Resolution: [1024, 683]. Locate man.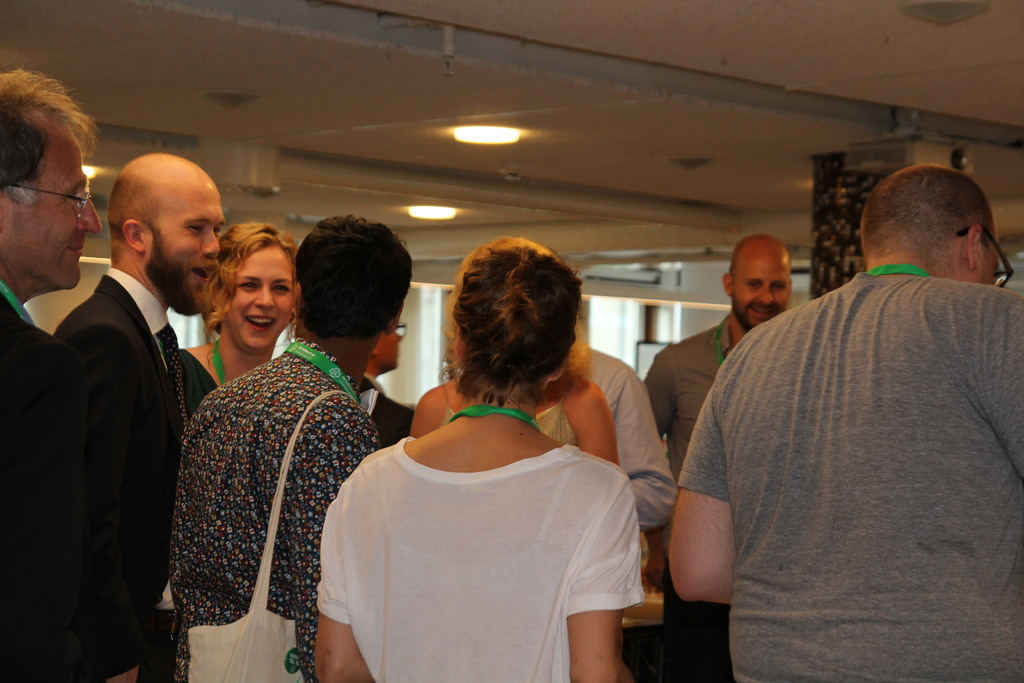
left=168, top=210, right=419, bottom=682.
